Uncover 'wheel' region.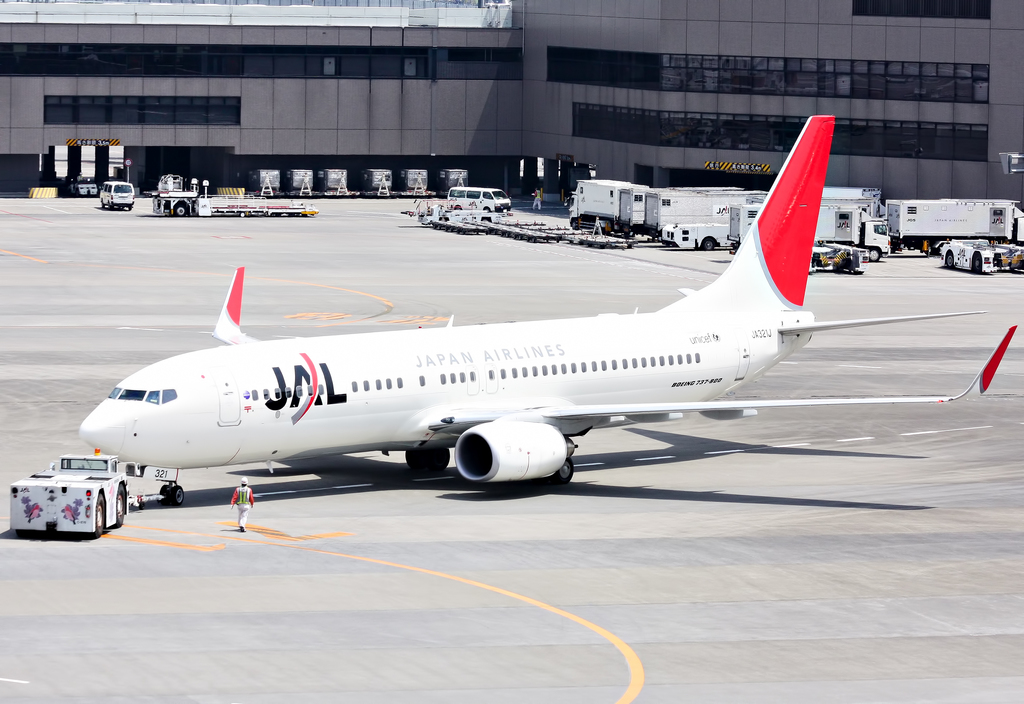
Uncovered: (left=943, top=250, right=954, bottom=269).
